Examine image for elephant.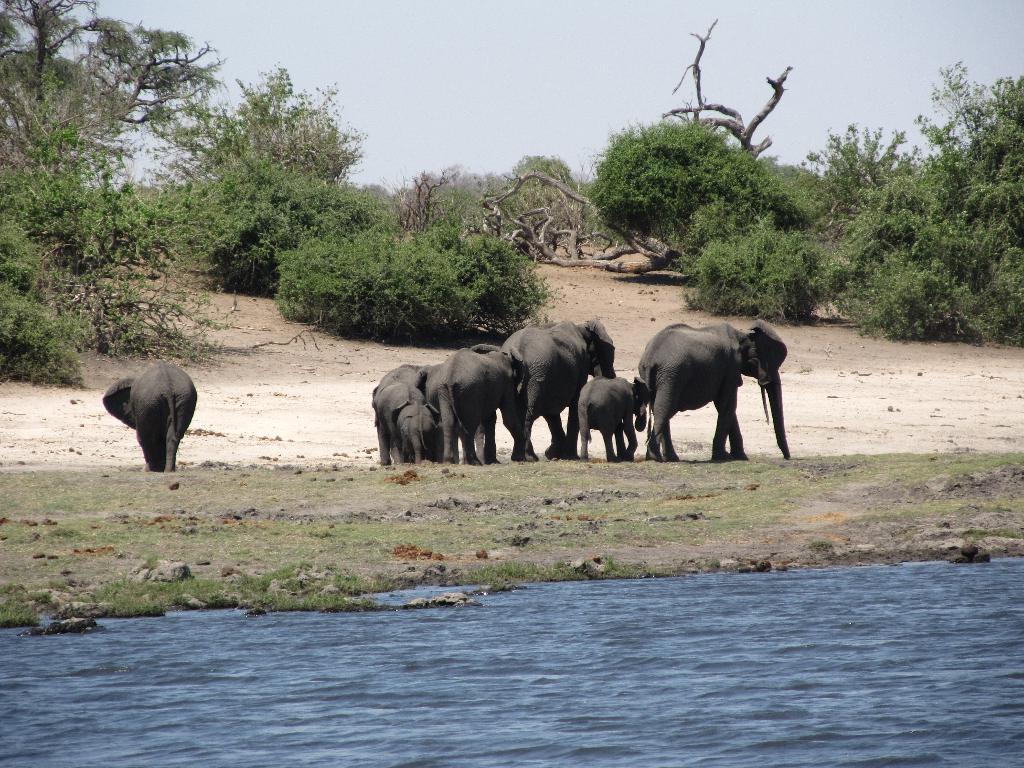
Examination result: BBox(100, 366, 196, 468).
